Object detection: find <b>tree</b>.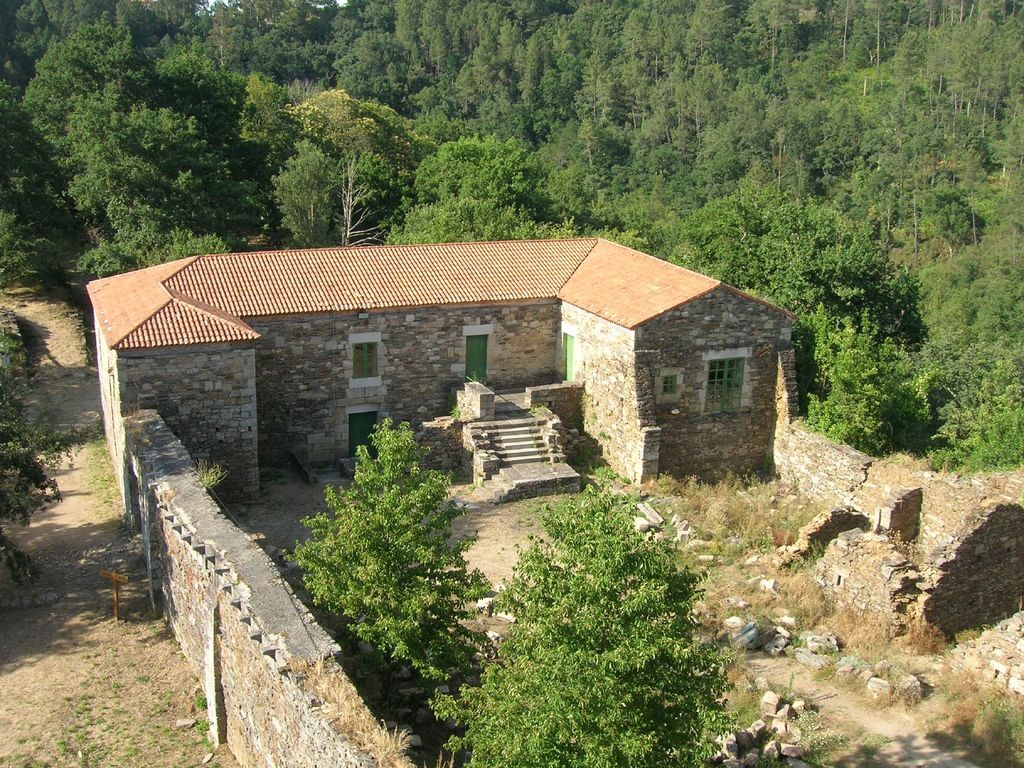
282/386/479/714.
